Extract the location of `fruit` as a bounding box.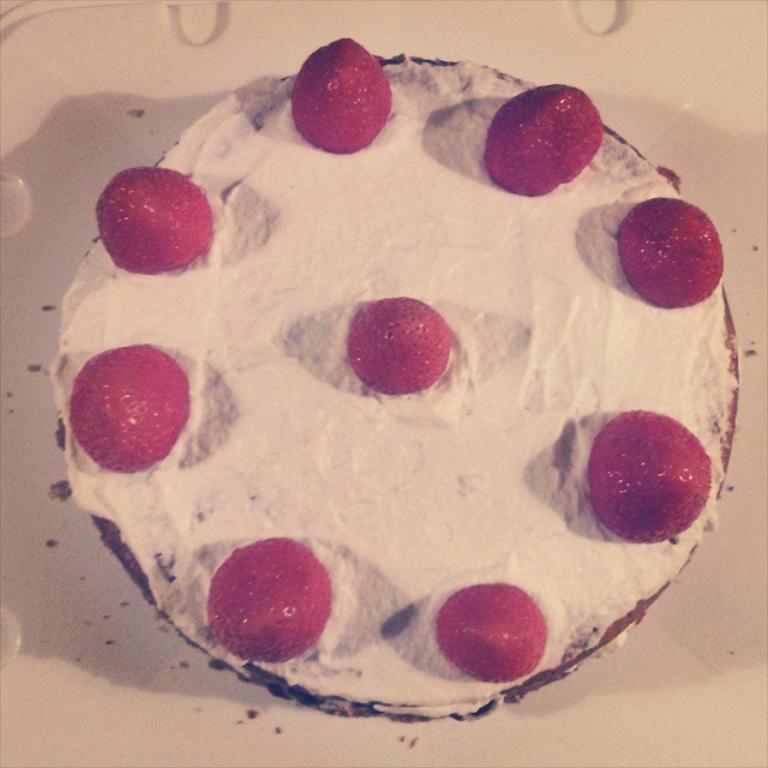
select_region(619, 198, 725, 310).
